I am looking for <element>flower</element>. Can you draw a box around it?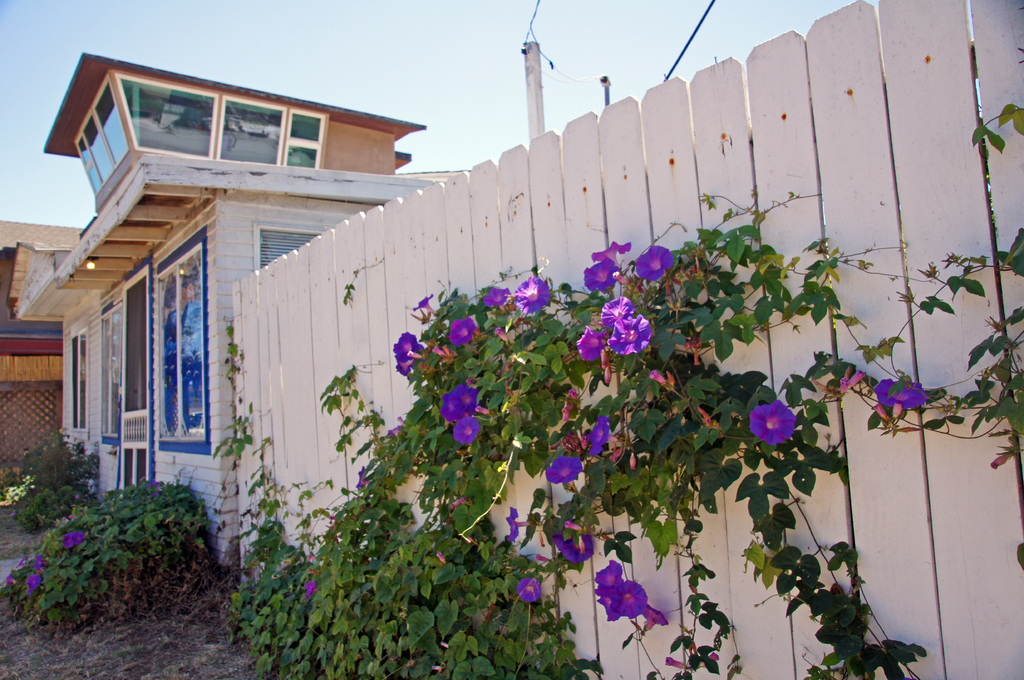
Sure, the bounding box is Rect(578, 409, 612, 464).
